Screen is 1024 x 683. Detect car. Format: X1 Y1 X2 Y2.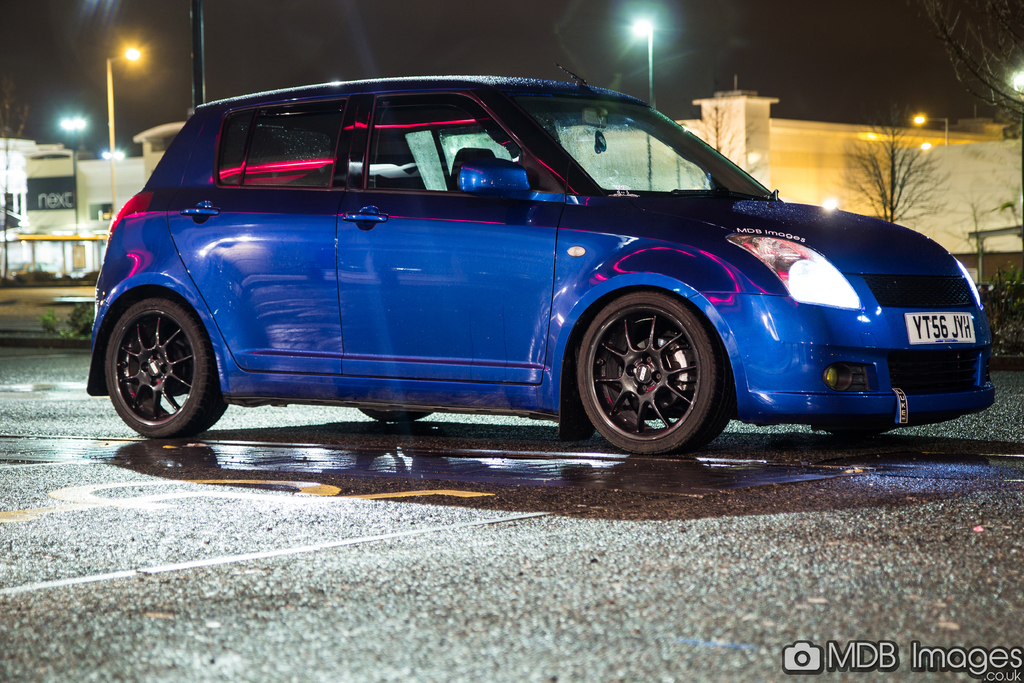
62 66 989 472.
